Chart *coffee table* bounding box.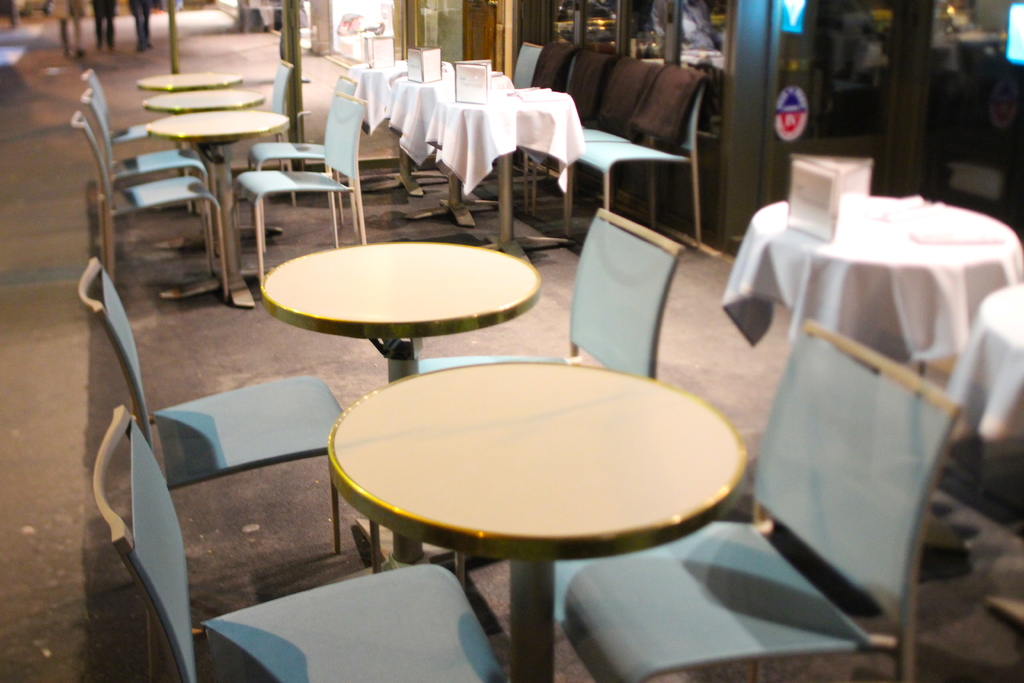
Charted: 330 357 751 682.
